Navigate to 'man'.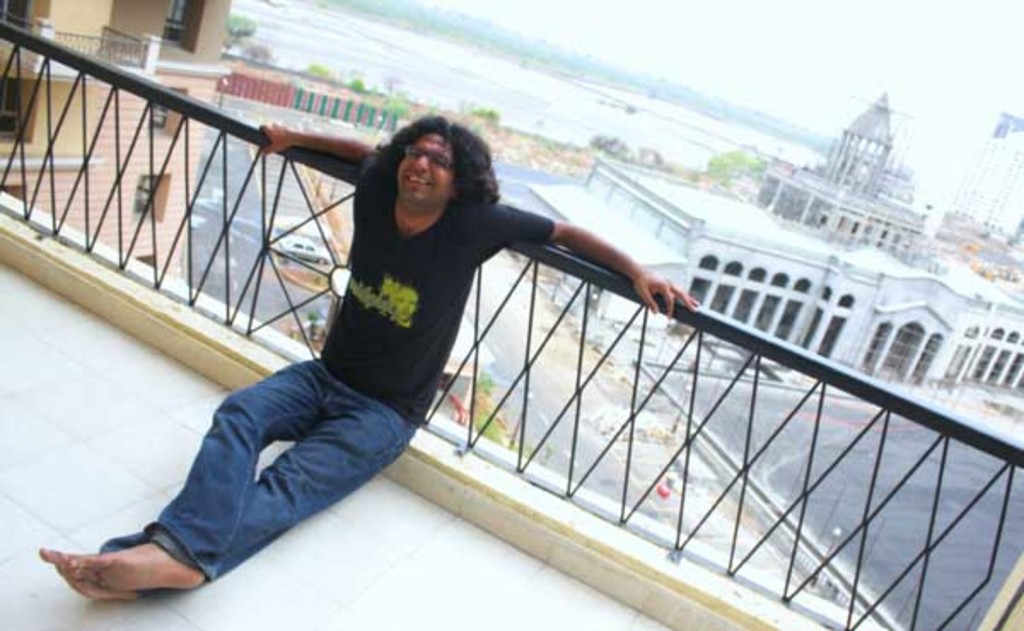
Navigation target: <box>29,109,707,617</box>.
